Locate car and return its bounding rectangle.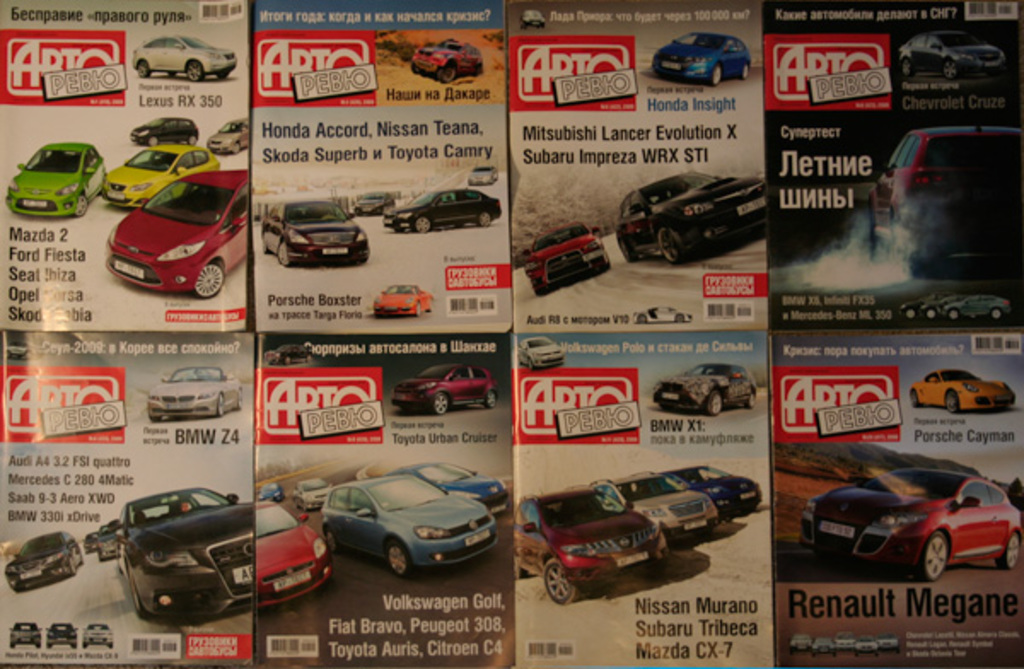
<bbox>309, 468, 498, 582</bbox>.
